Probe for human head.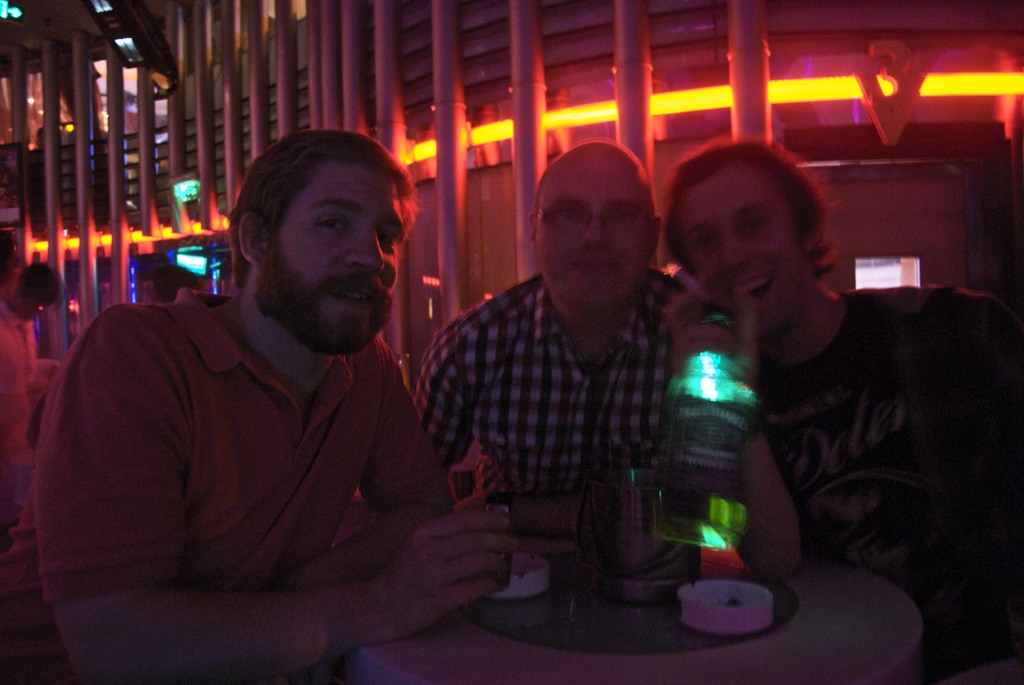
Probe result: bbox=[526, 139, 665, 316].
